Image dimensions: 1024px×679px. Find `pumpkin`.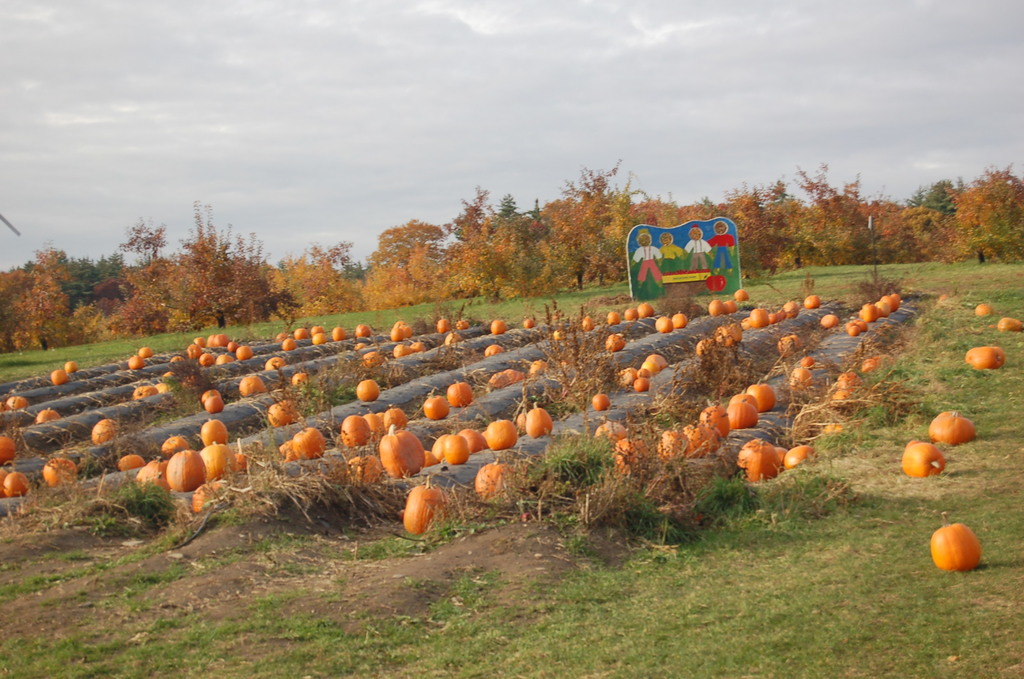
select_region(604, 334, 632, 356).
